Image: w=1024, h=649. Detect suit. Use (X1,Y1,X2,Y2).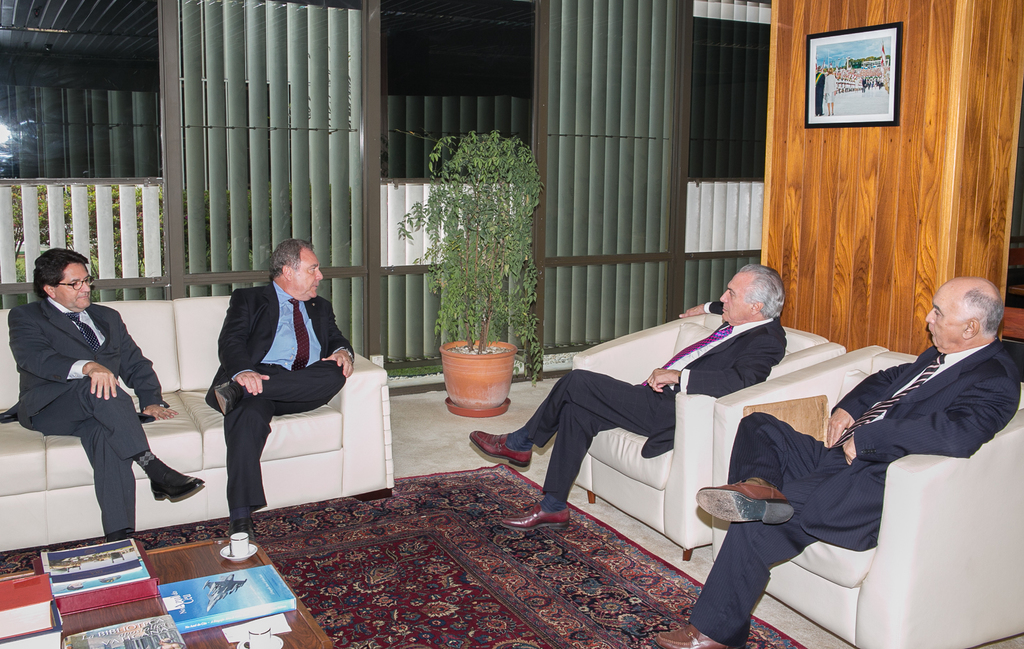
(687,348,1019,646).
